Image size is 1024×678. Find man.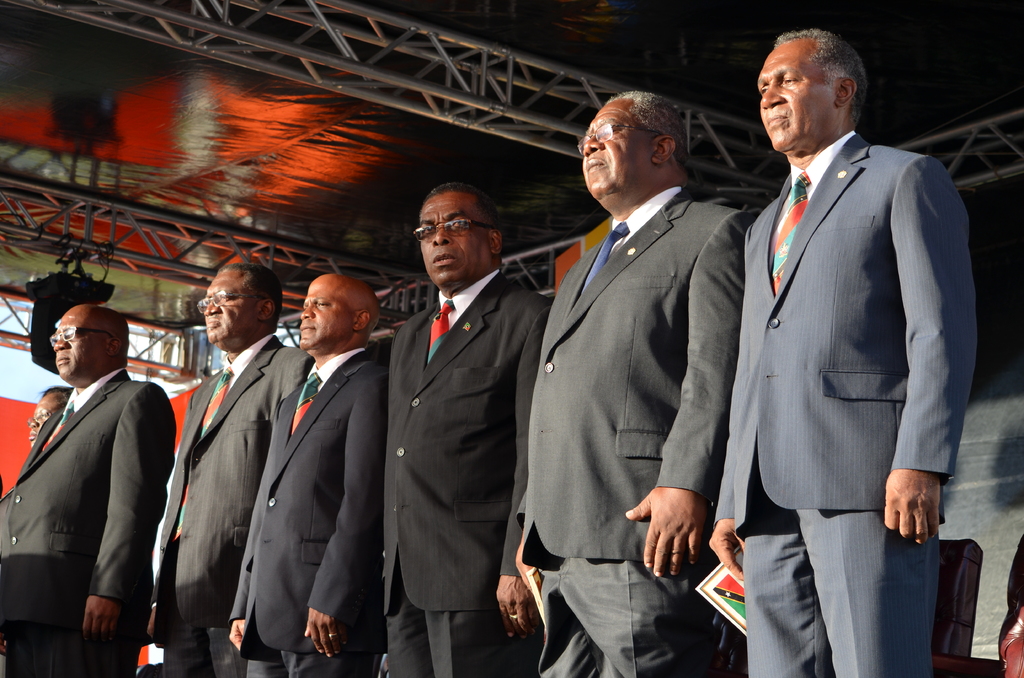
x1=25 y1=384 x2=75 y2=451.
